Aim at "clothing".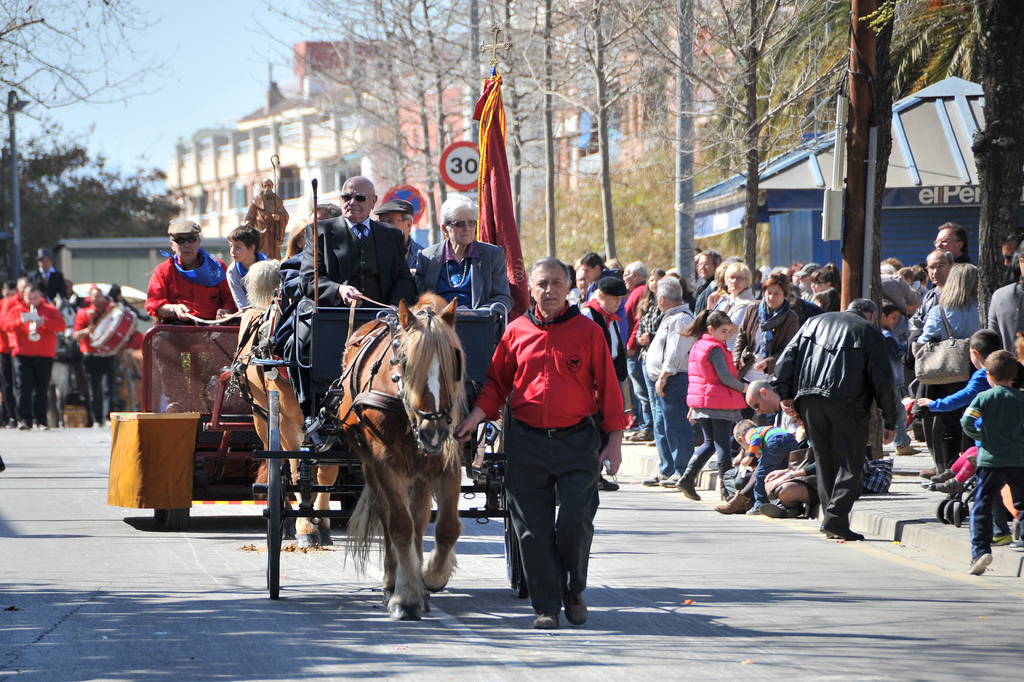
Aimed at detection(996, 262, 1023, 367).
